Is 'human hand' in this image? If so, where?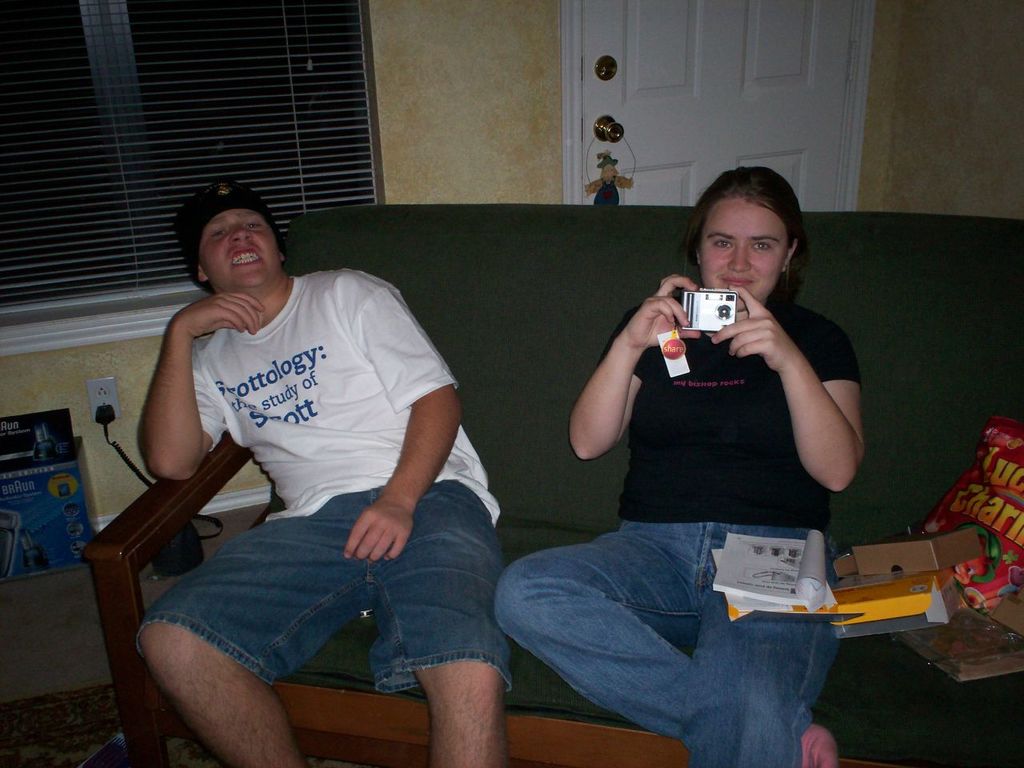
Yes, at locate(711, 282, 799, 378).
